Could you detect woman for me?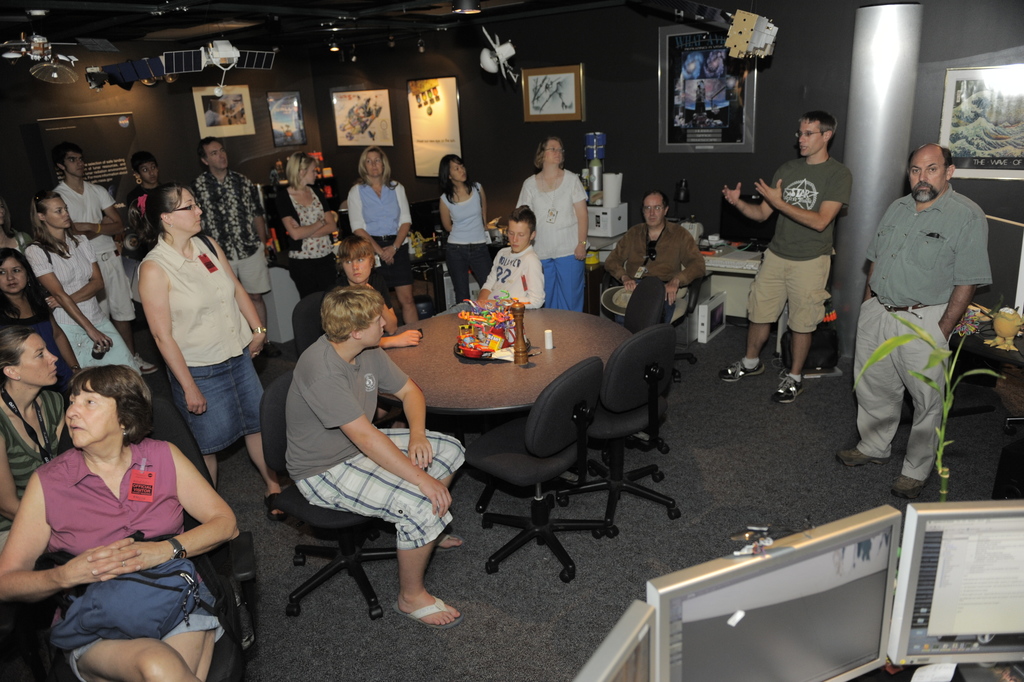
Detection result: [126,161,289,494].
